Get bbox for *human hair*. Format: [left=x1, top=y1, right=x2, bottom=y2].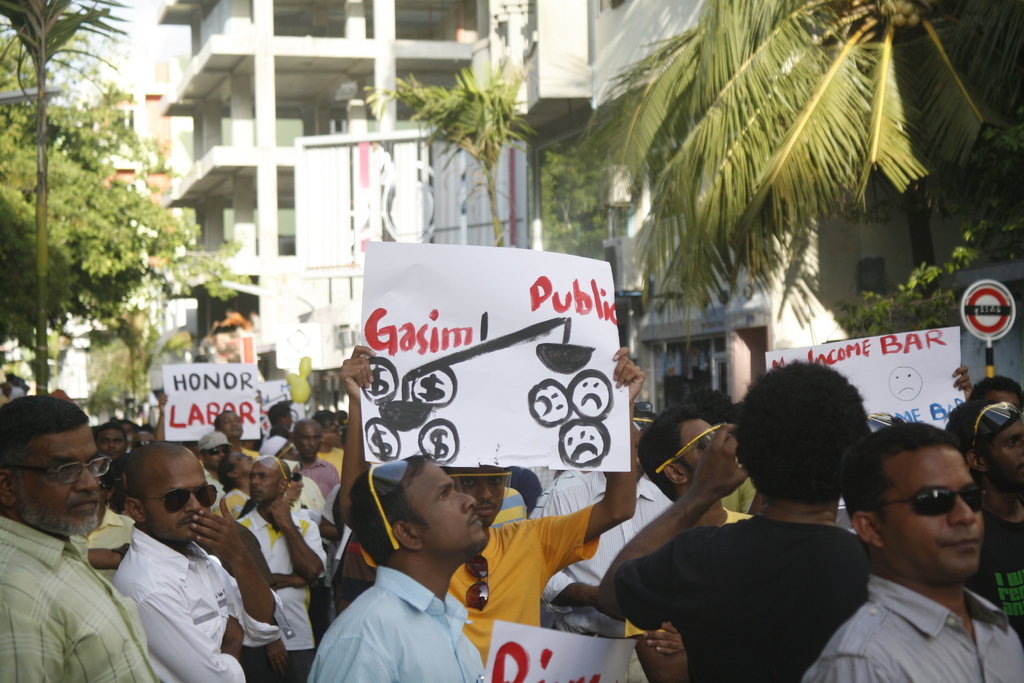
[left=312, top=411, right=337, bottom=429].
